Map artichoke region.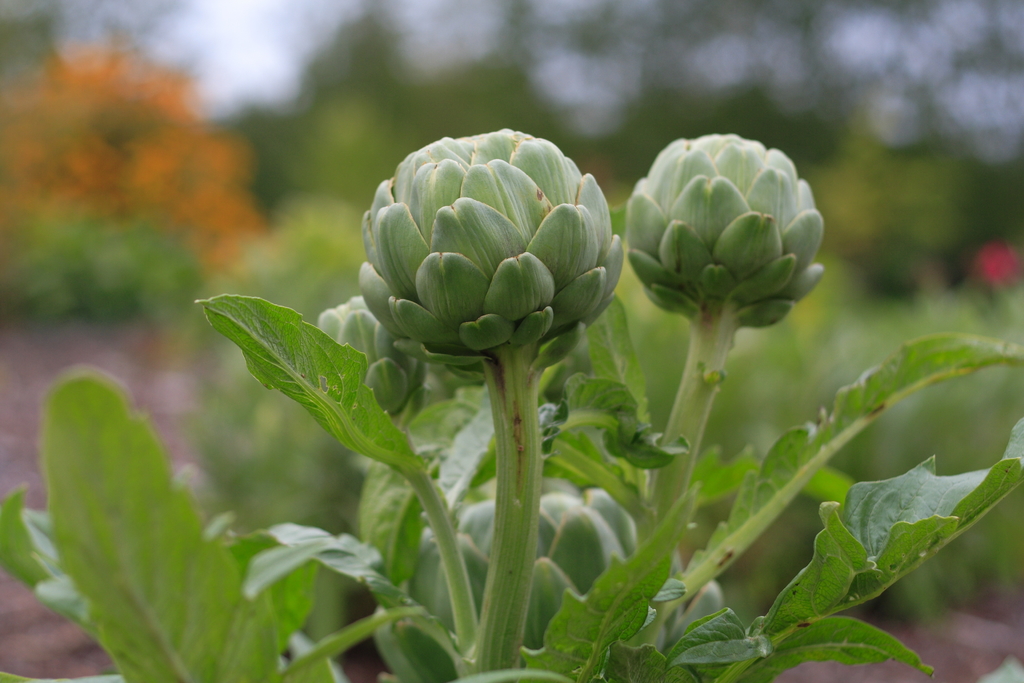
Mapped to (x1=415, y1=465, x2=627, y2=673).
